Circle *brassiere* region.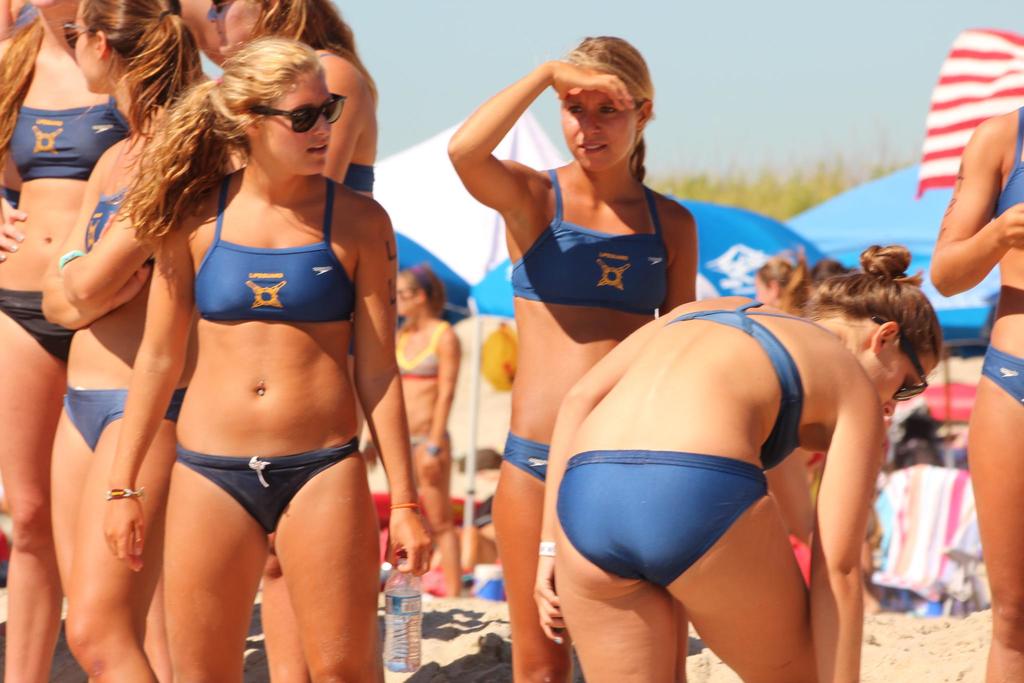
Region: crop(996, 109, 1023, 219).
